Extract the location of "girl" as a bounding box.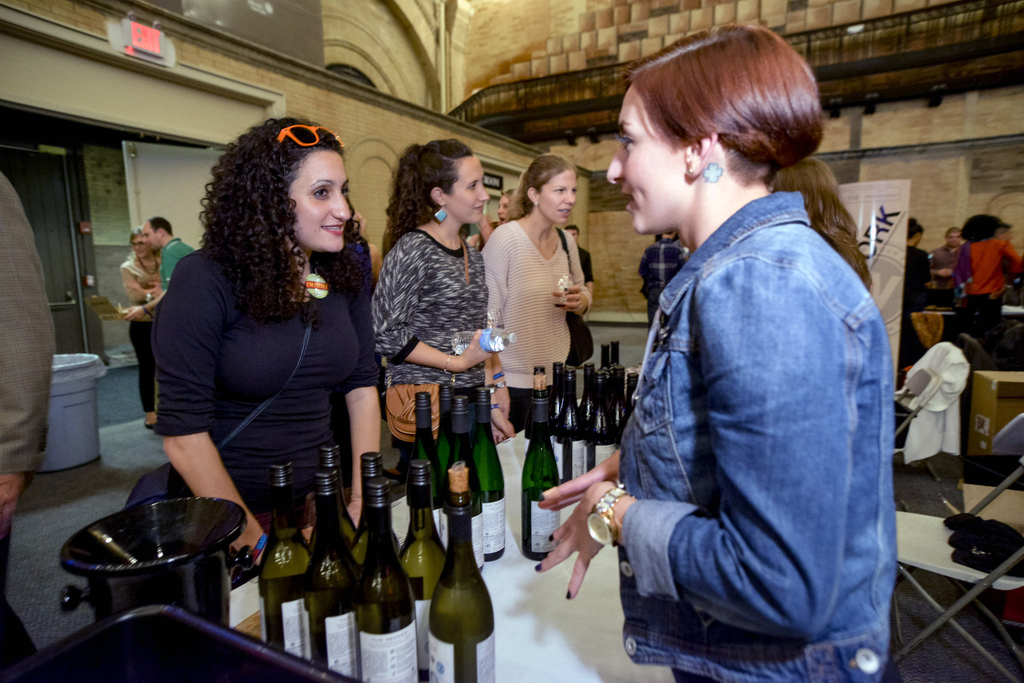
rect(536, 17, 893, 682).
